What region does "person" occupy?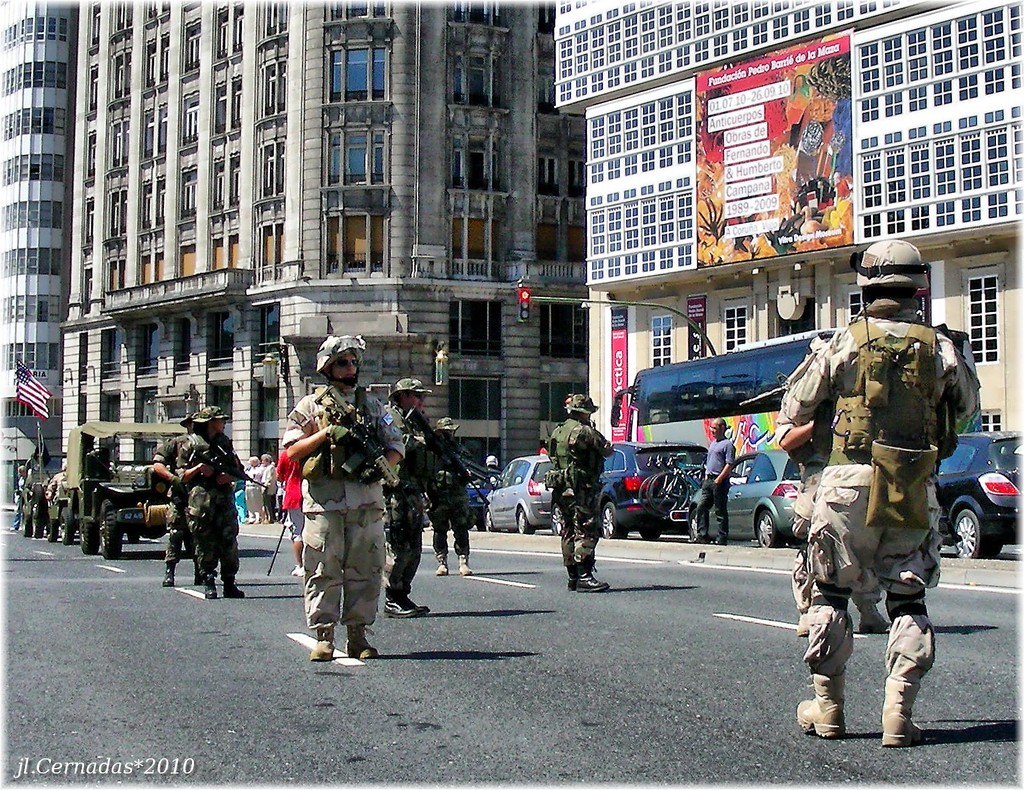
region(289, 326, 406, 660).
